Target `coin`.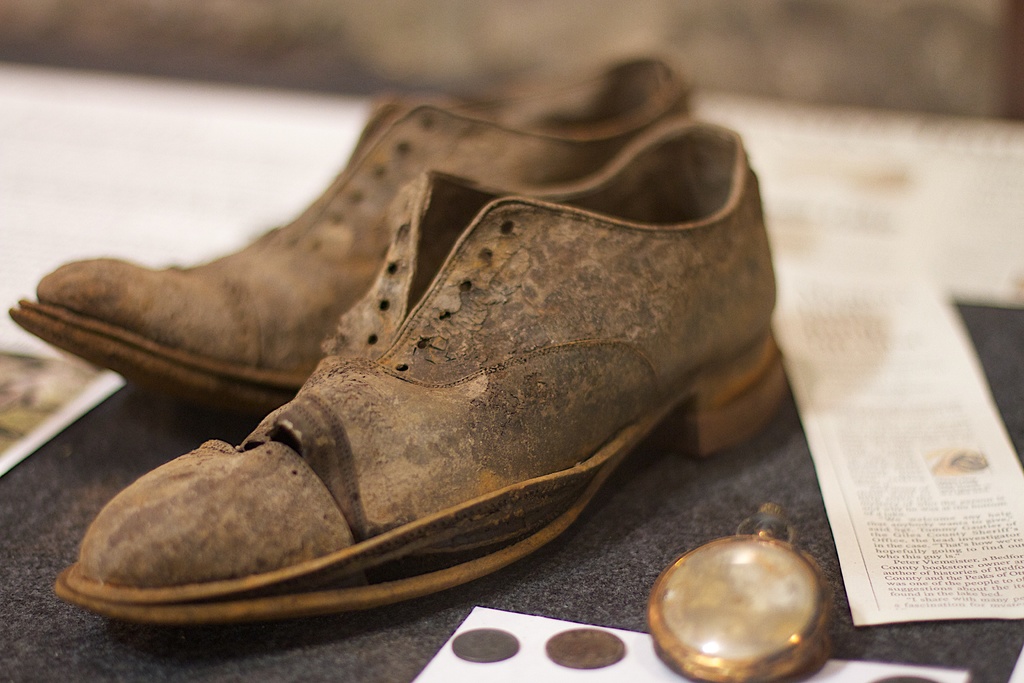
Target region: (left=548, top=629, right=623, bottom=667).
